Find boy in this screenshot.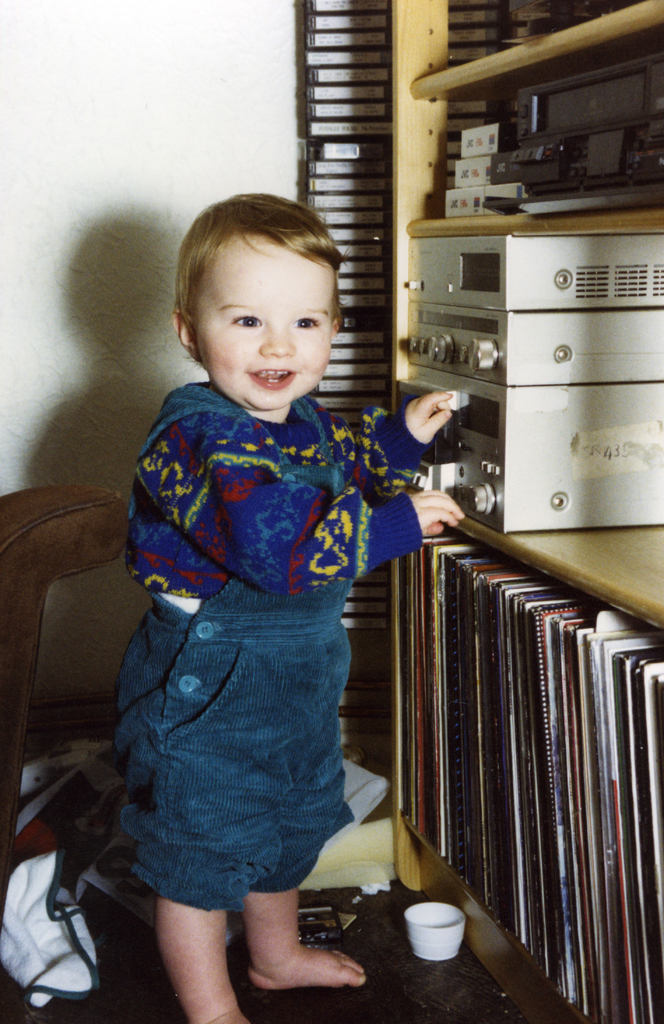
The bounding box for boy is [x1=115, y1=191, x2=467, y2=1023].
